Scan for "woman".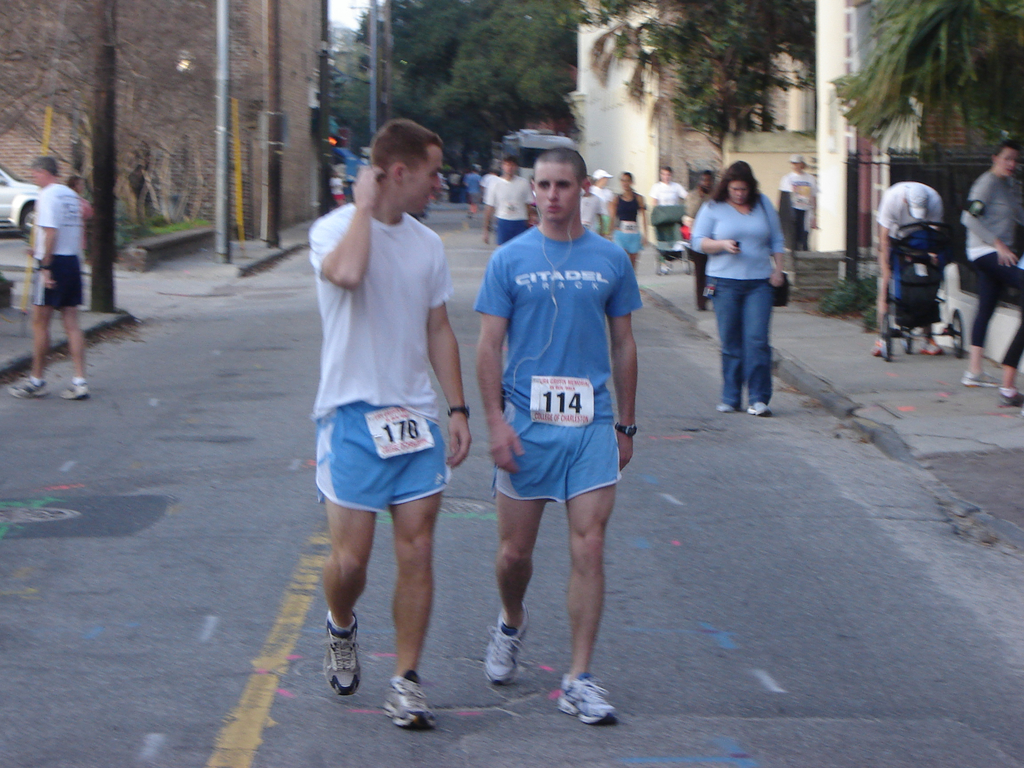
Scan result: 605,170,648,268.
